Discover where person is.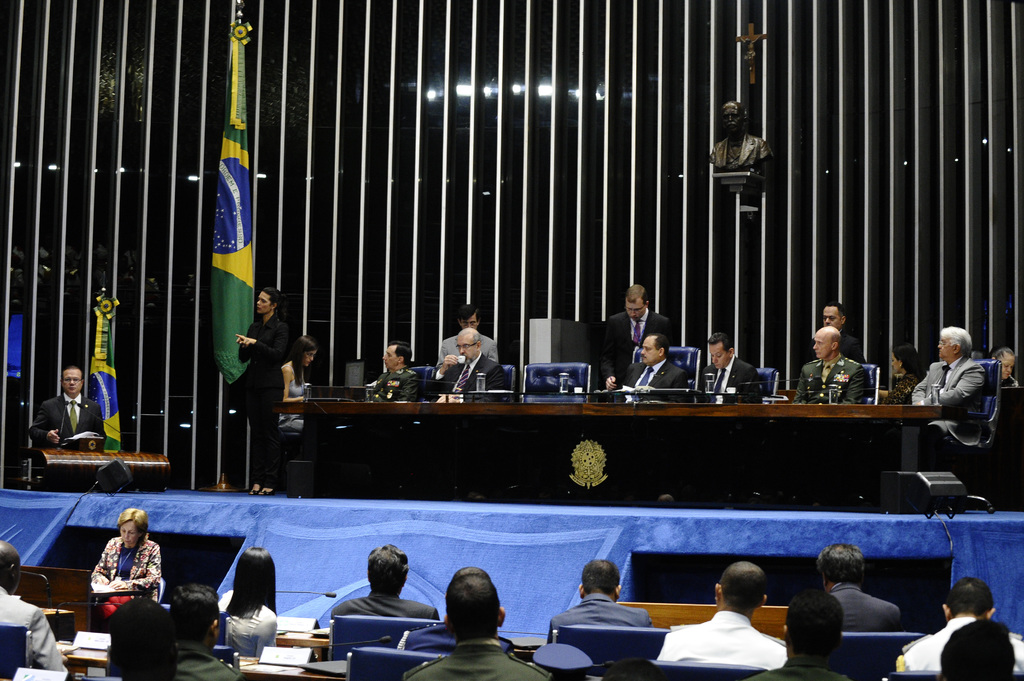
Discovered at pyautogui.locateOnScreen(785, 324, 876, 402).
